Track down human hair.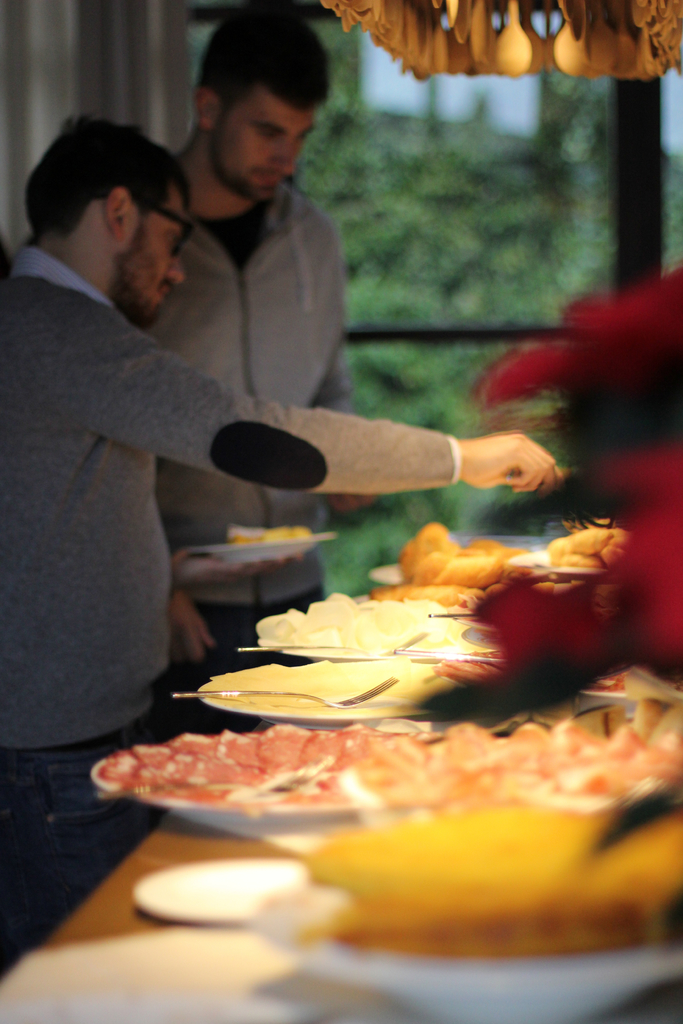
Tracked to {"x1": 197, "y1": 8, "x2": 331, "y2": 116}.
